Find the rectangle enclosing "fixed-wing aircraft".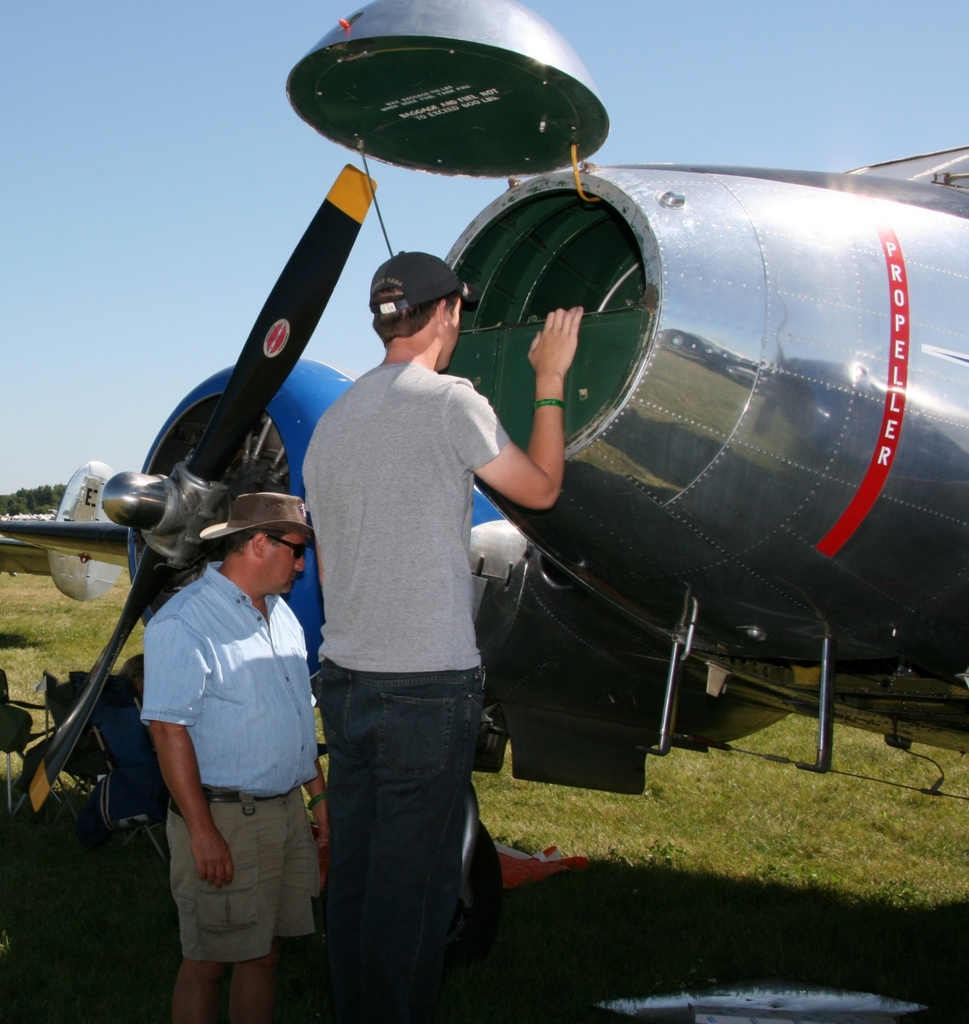
Rect(277, 0, 968, 755).
